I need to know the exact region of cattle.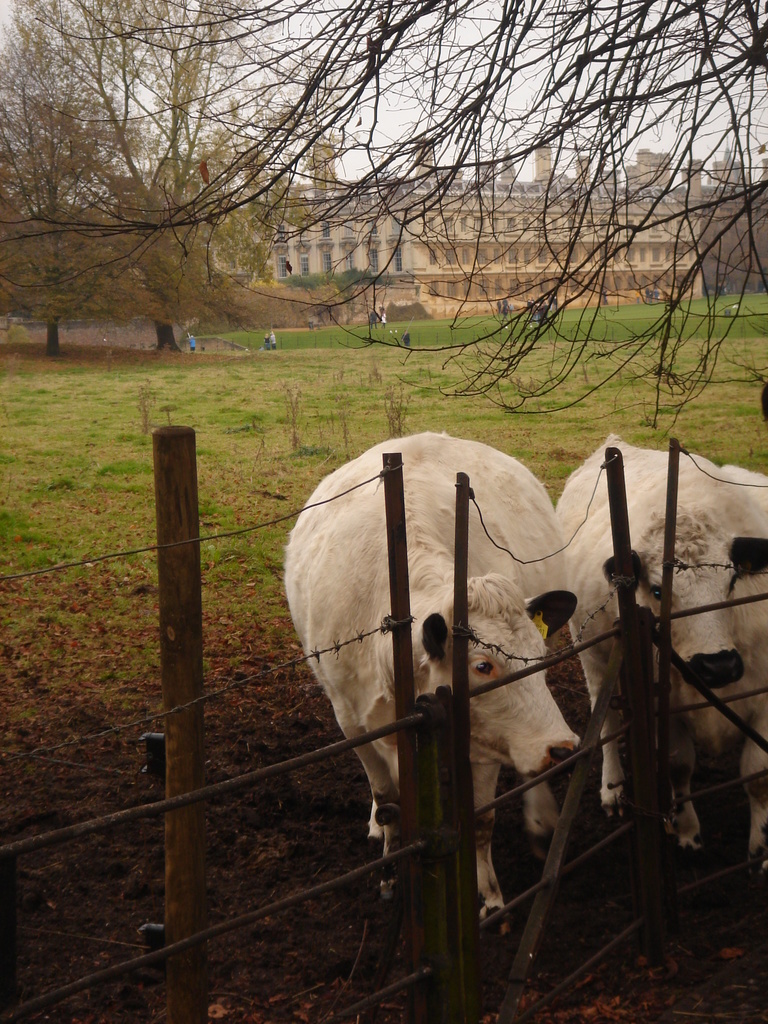
Region: detection(292, 400, 712, 993).
